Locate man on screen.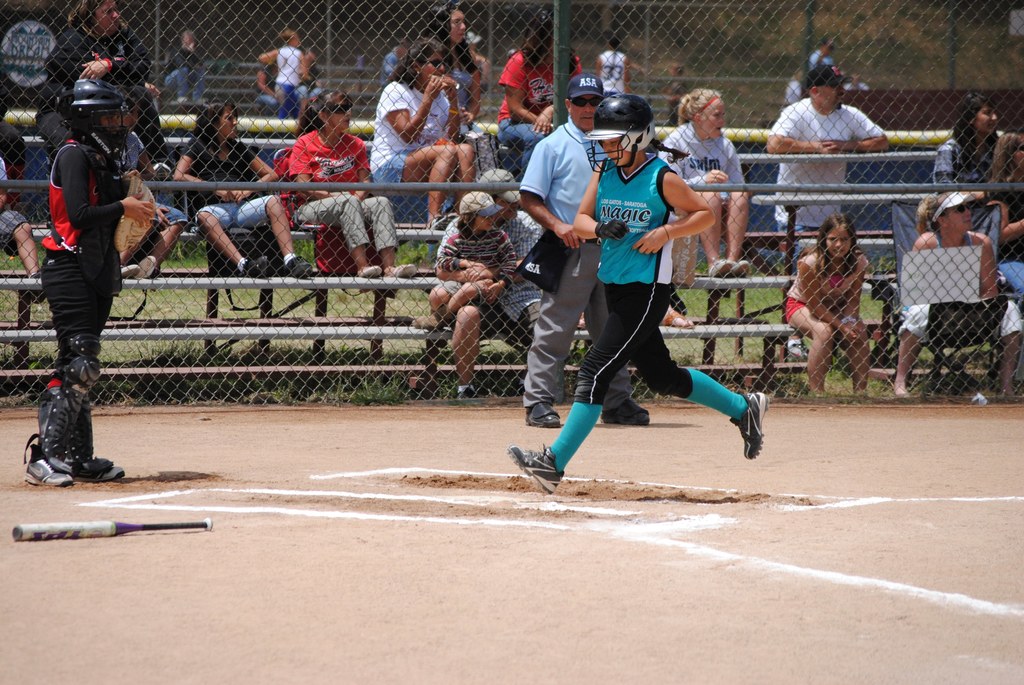
On screen at {"x1": 439, "y1": 163, "x2": 545, "y2": 407}.
